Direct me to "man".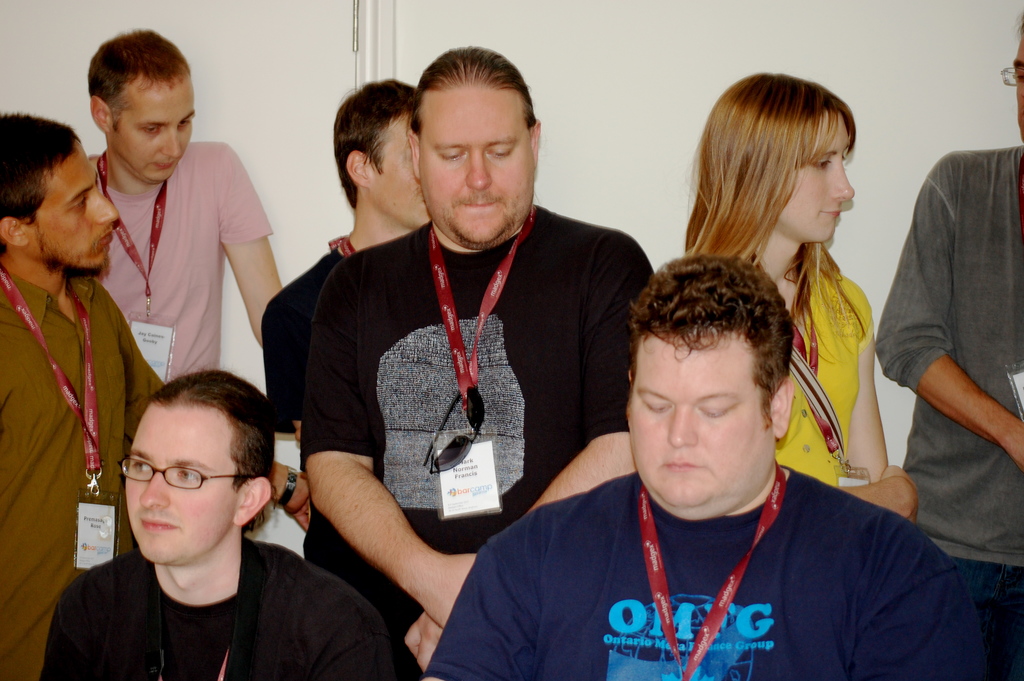
Direction: [873, 13, 1023, 680].
